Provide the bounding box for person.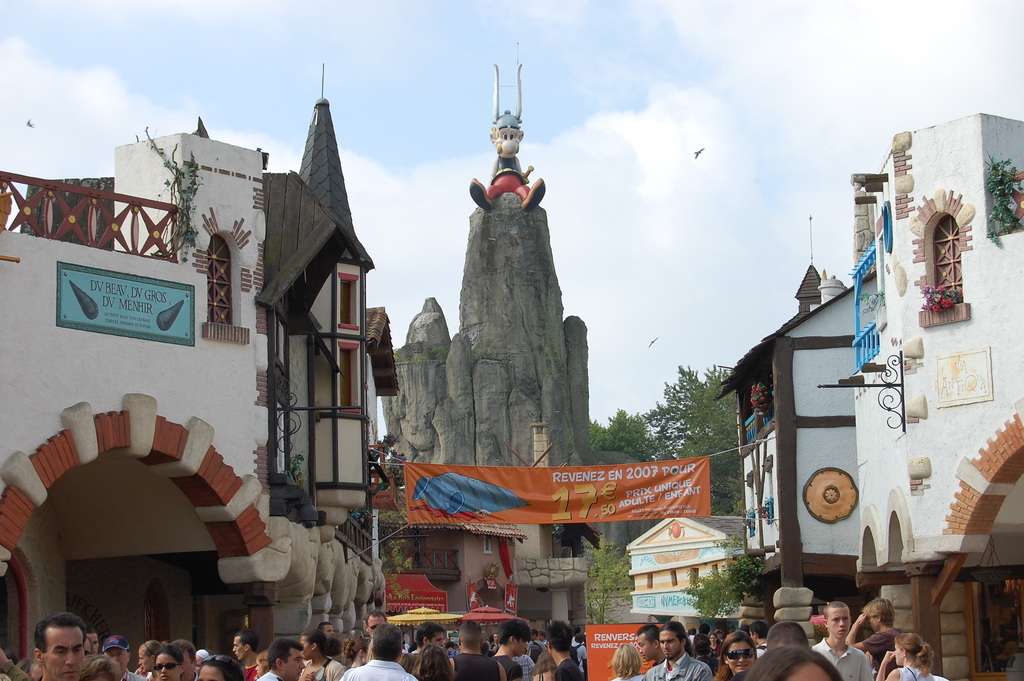
[x1=342, y1=636, x2=371, y2=669].
